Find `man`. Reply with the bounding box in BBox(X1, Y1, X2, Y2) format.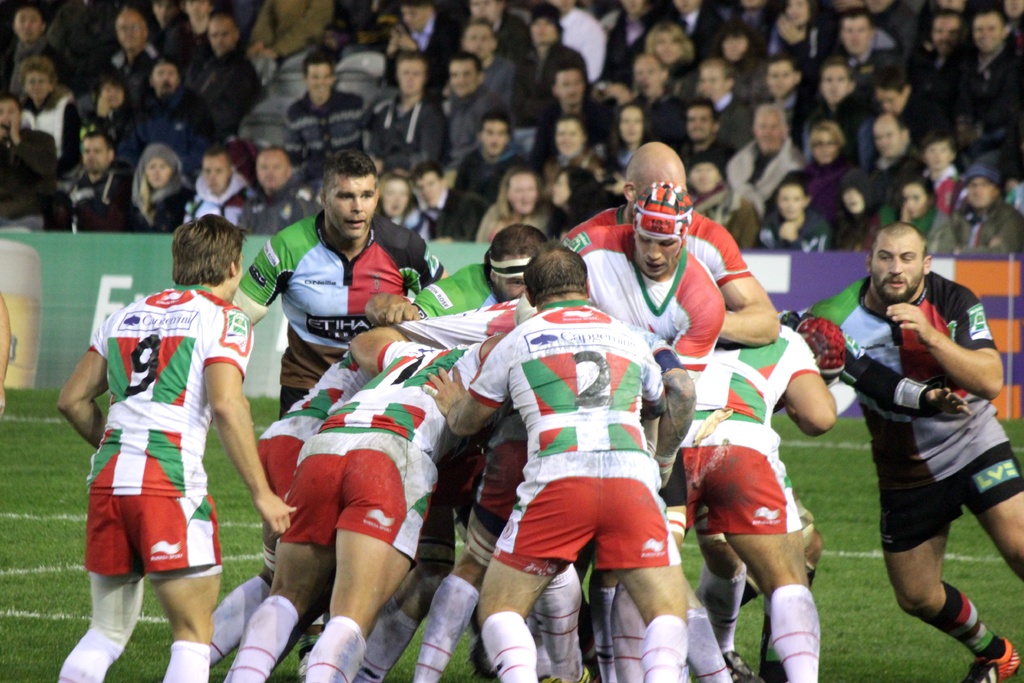
BBox(904, 13, 975, 147).
